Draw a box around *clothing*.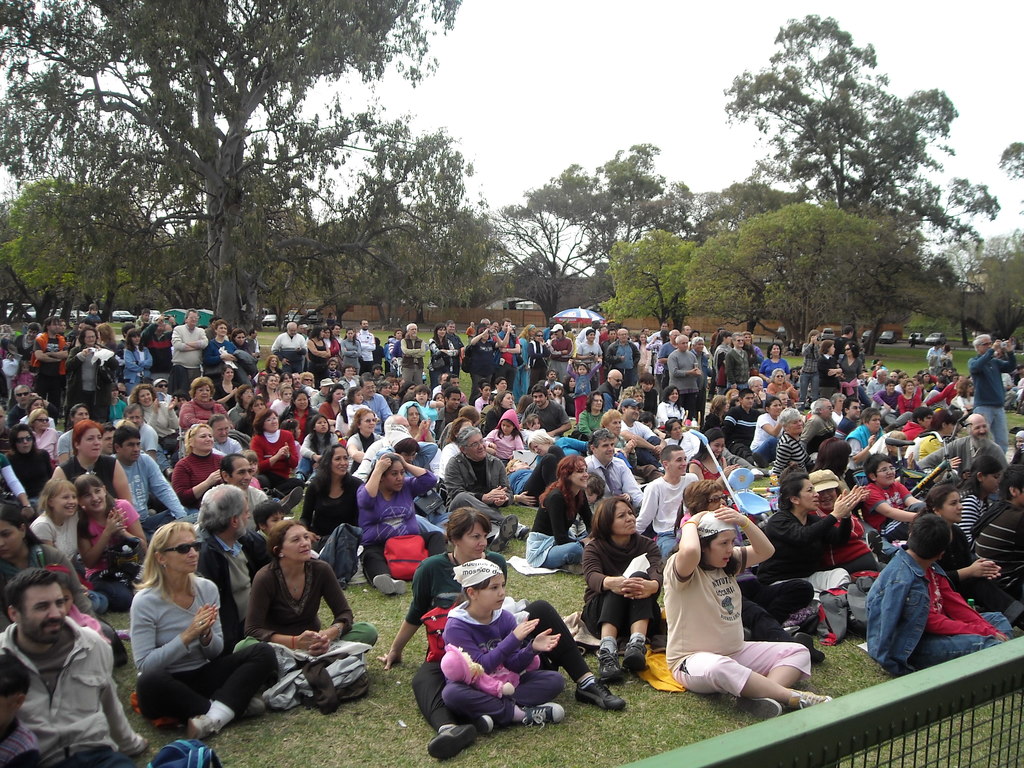
[203, 336, 237, 381].
